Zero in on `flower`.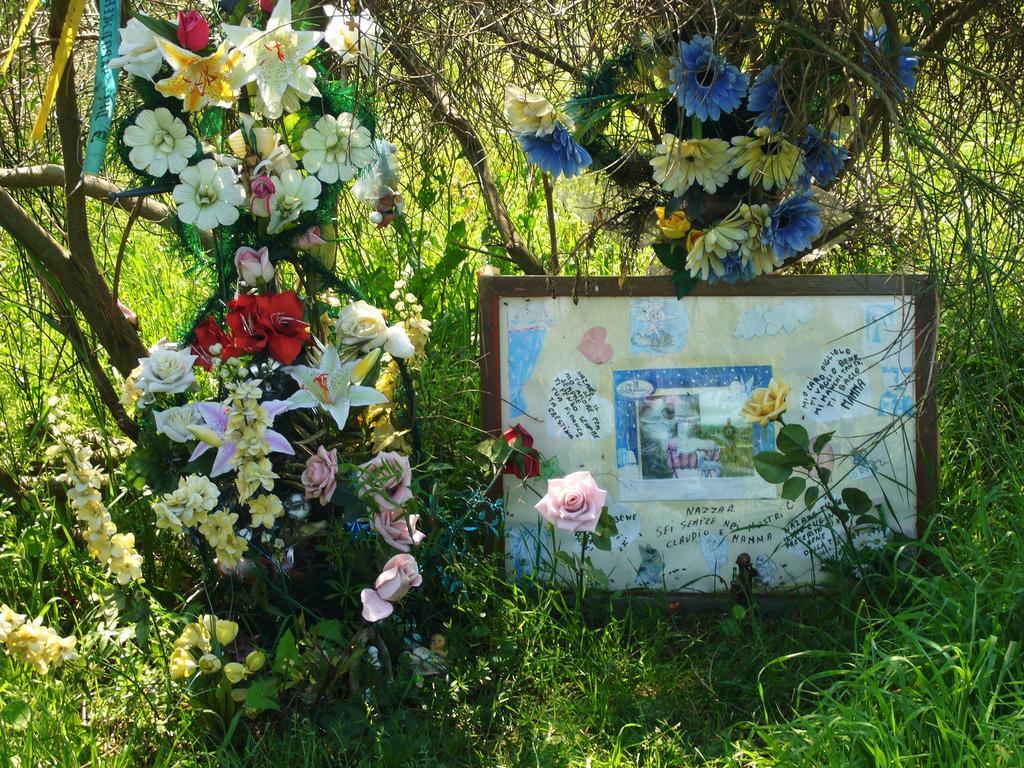
Zeroed in: box=[741, 376, 789, 423].
